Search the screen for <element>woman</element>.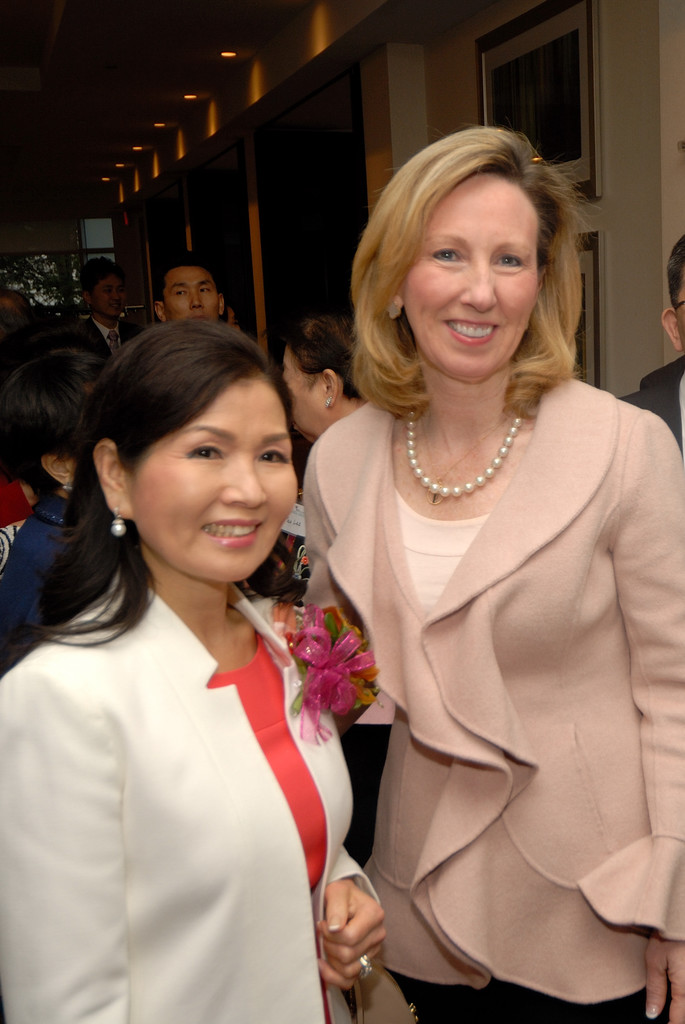
Found at (0, 319, 412, 1023).
